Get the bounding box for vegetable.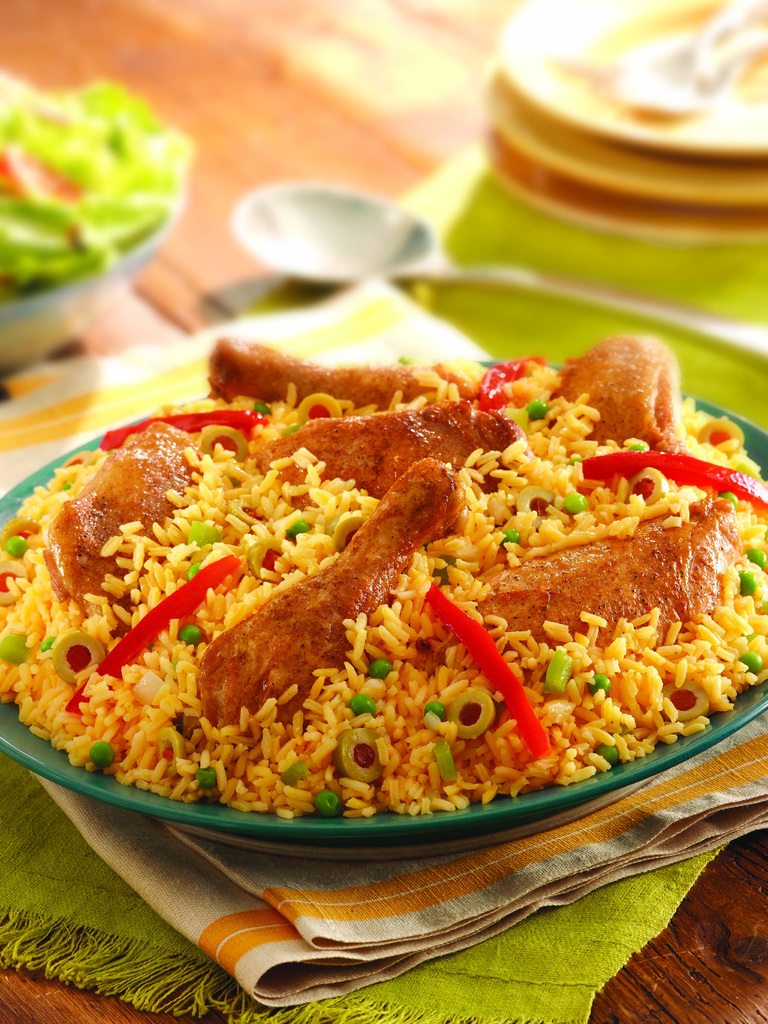
pyautogui.locateOnScreen(501, 526, 524, 543).
